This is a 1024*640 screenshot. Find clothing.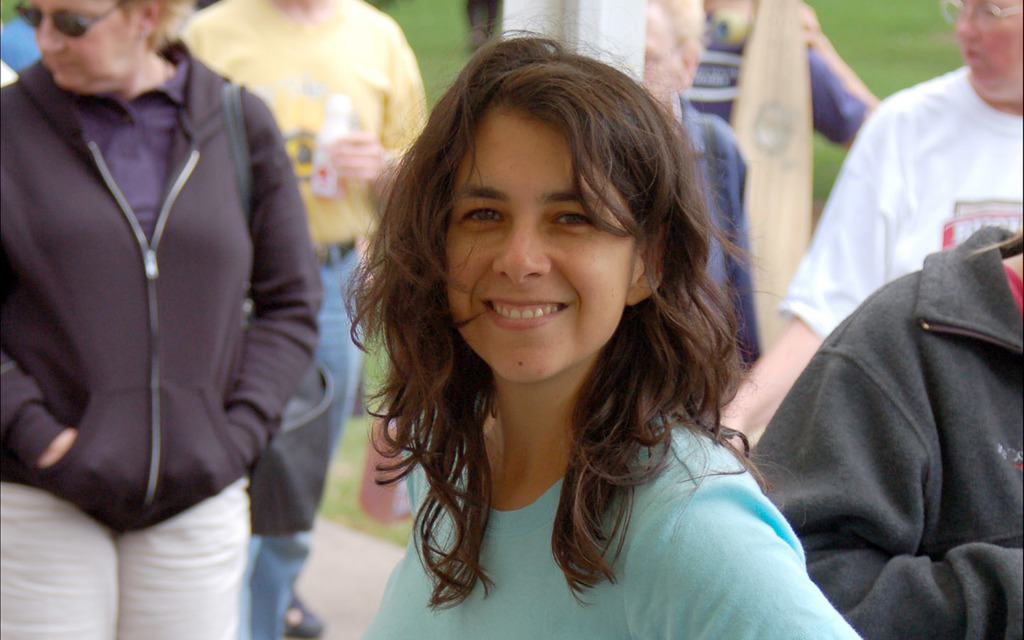
Bounding box: crop(2, 41, 323, 555).
